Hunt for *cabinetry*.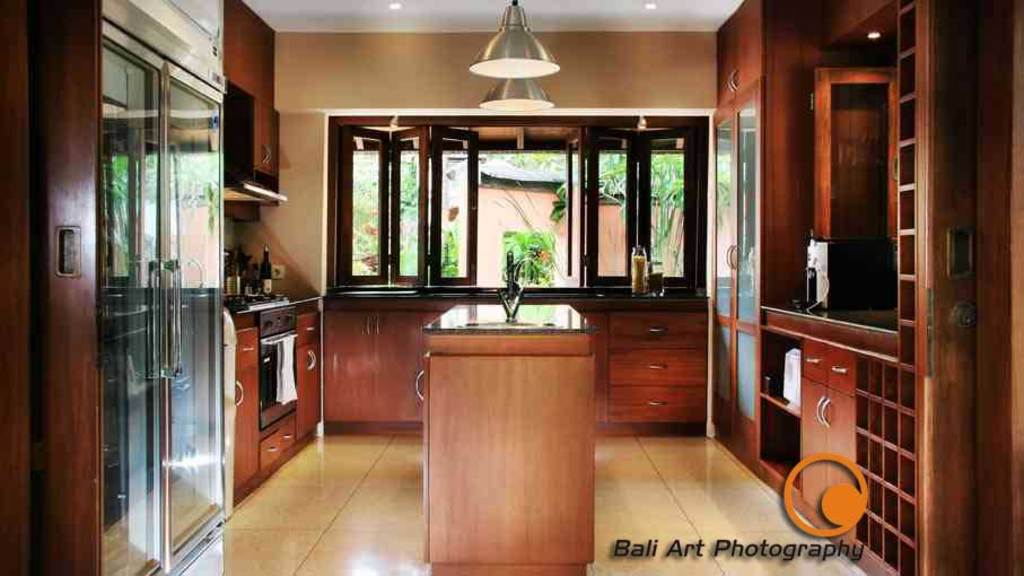
Hunted down at [710,2,823,111].
